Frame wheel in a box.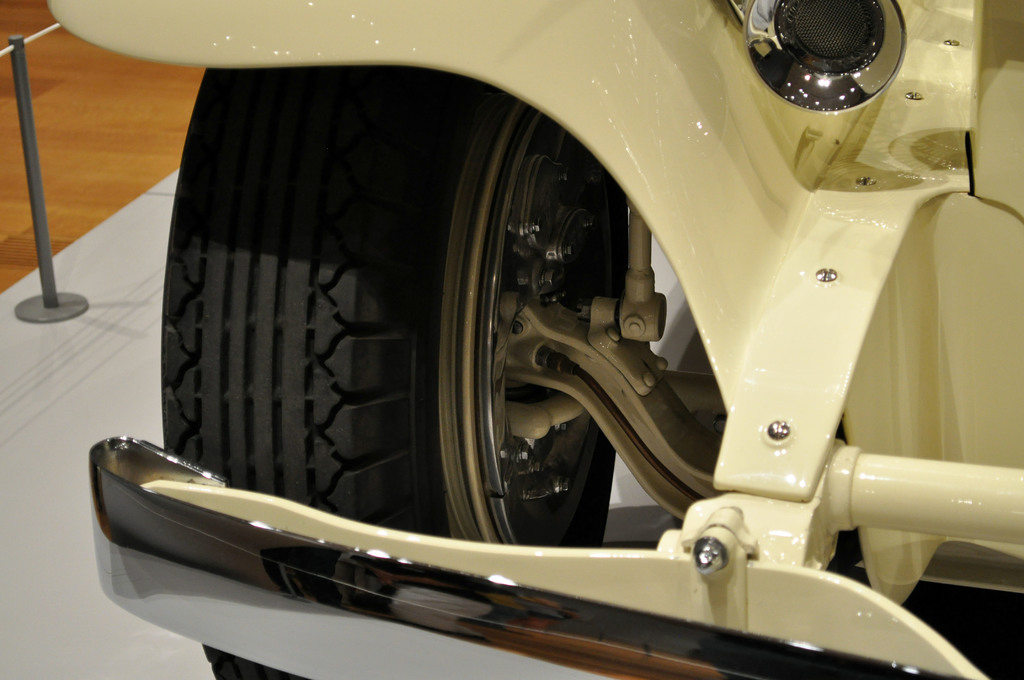
158/69/630/679.
